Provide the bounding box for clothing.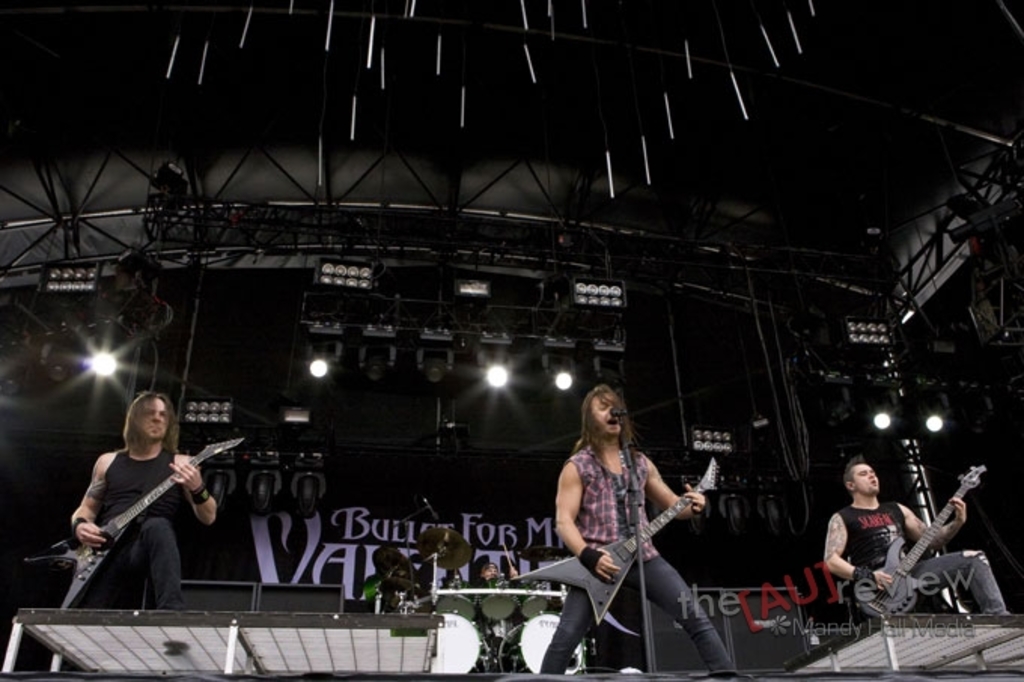
detection(9, 440, 199, 601).
